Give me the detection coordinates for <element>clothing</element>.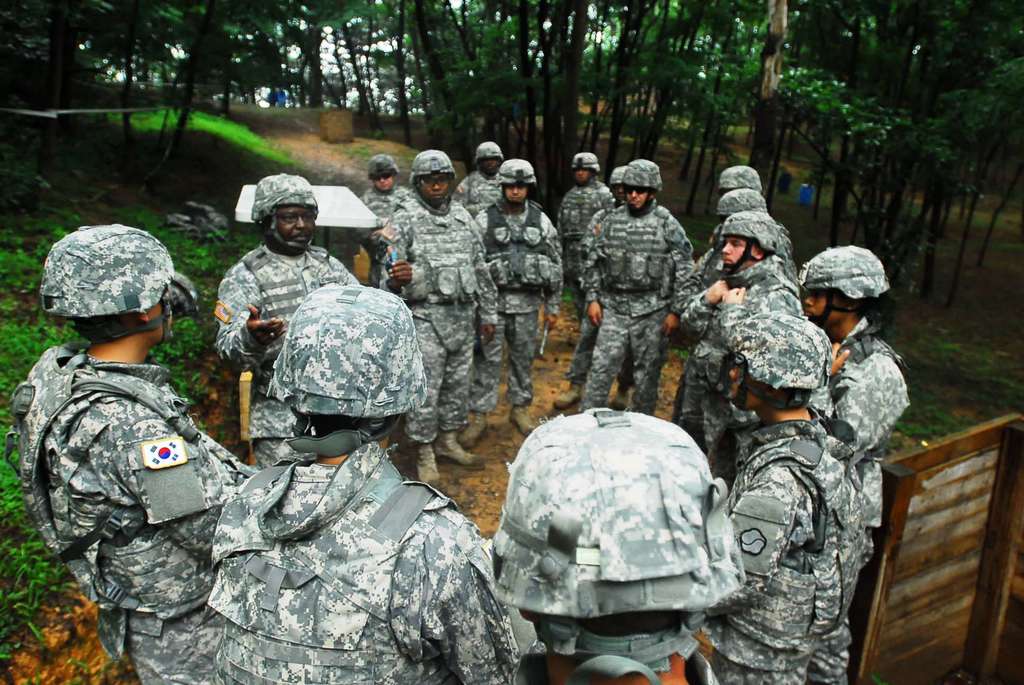
[x1=675, y1=248, x2=726, y2=425].
